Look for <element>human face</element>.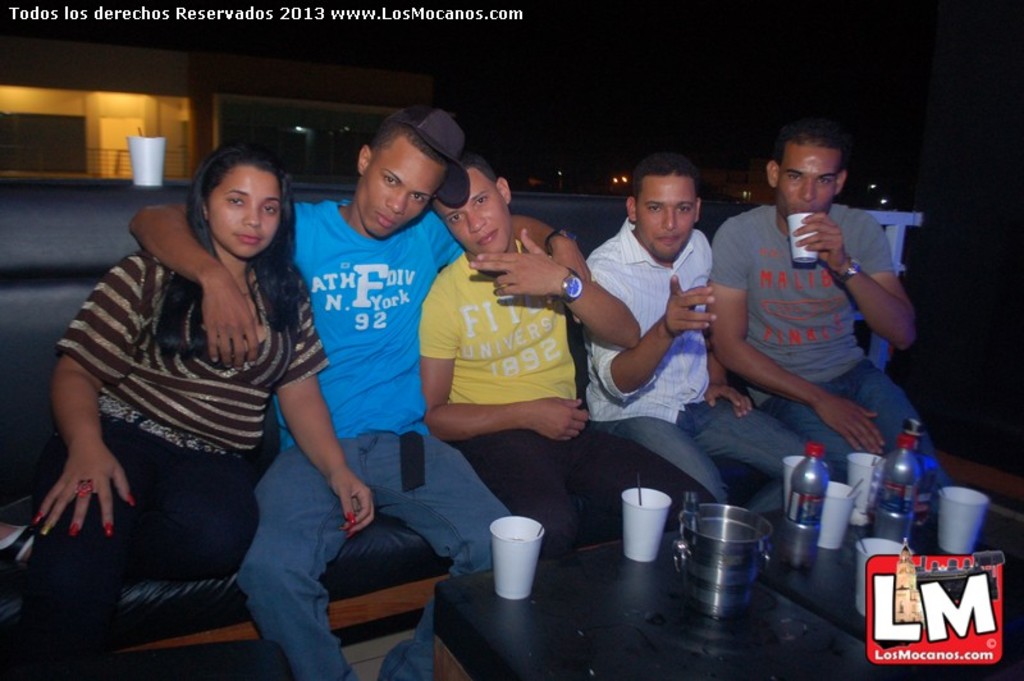
Found: 211:165:280:257.
